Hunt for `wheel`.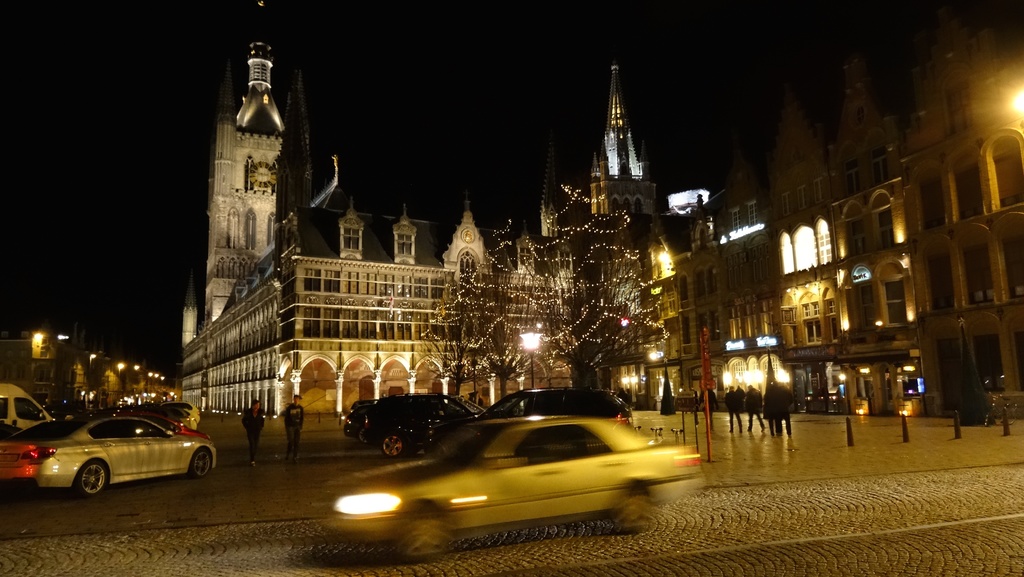
Hunted down at region(68, 458, 106, 496).
